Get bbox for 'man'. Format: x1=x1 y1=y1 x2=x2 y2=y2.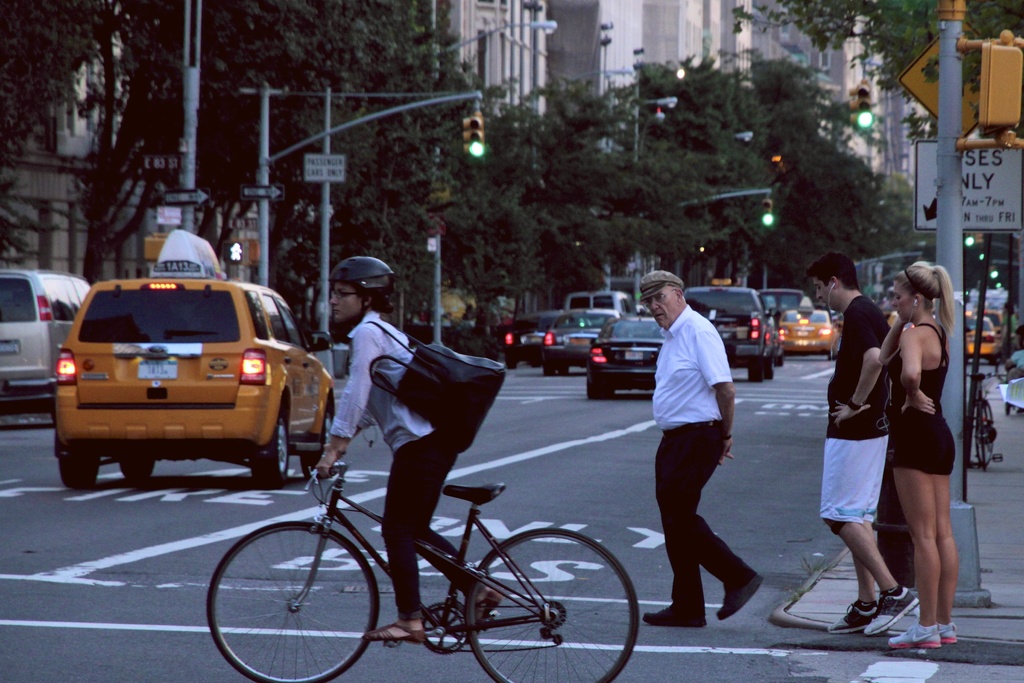
x1=645 y1=262 x2=767 y2=635.
